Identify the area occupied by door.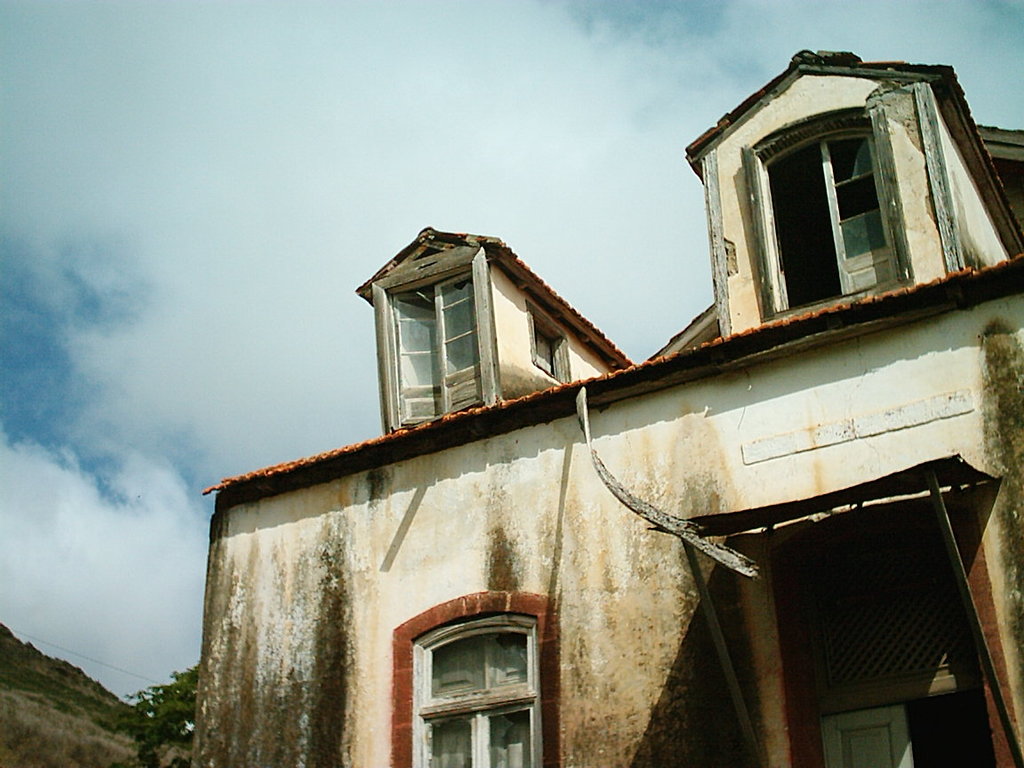
Area: [left=822, top=700, right=910, bottom=767].
